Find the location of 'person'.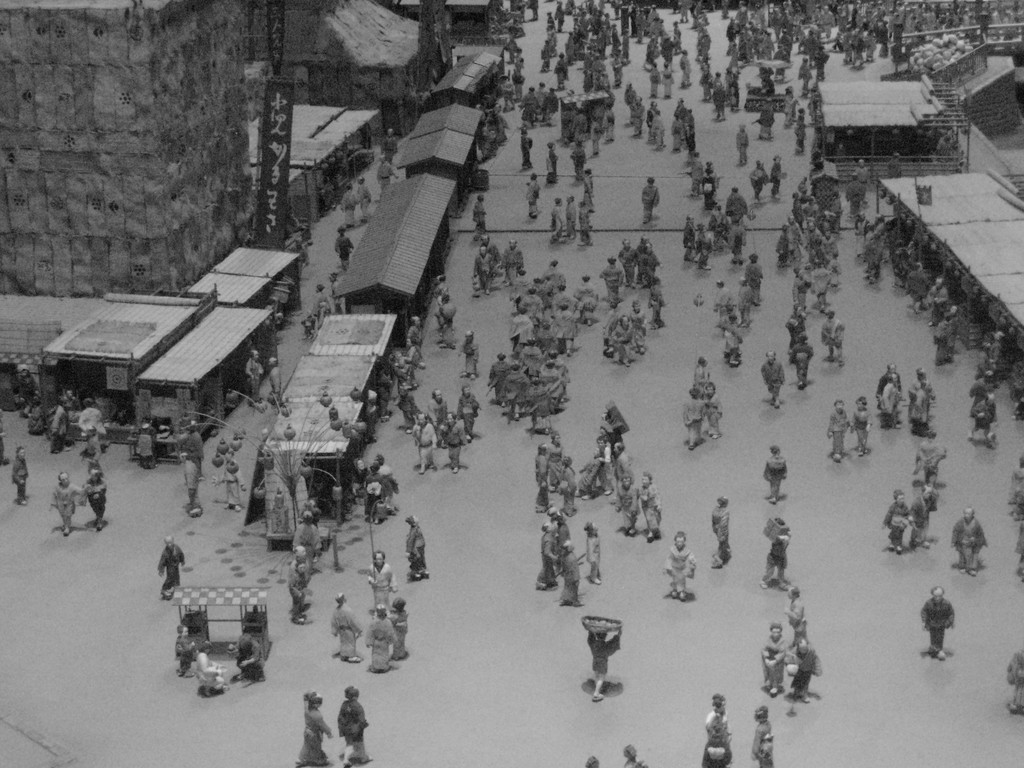
Location: select_region(384, 595, 410, 659).
